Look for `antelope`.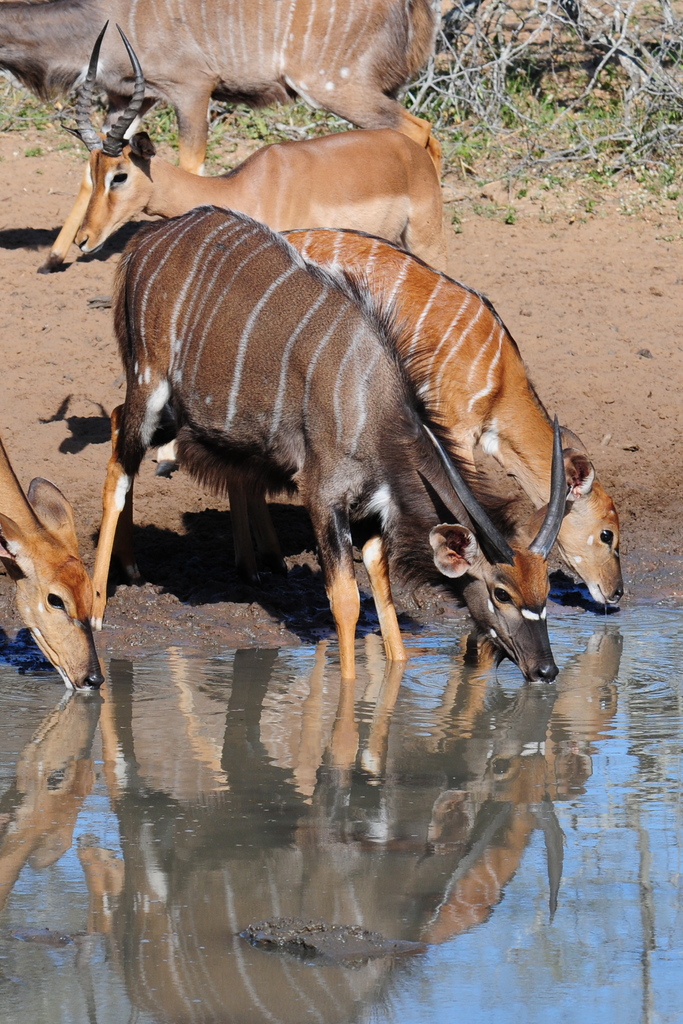
Found: [x1=44, y1=19, x2=438, y2=269].
